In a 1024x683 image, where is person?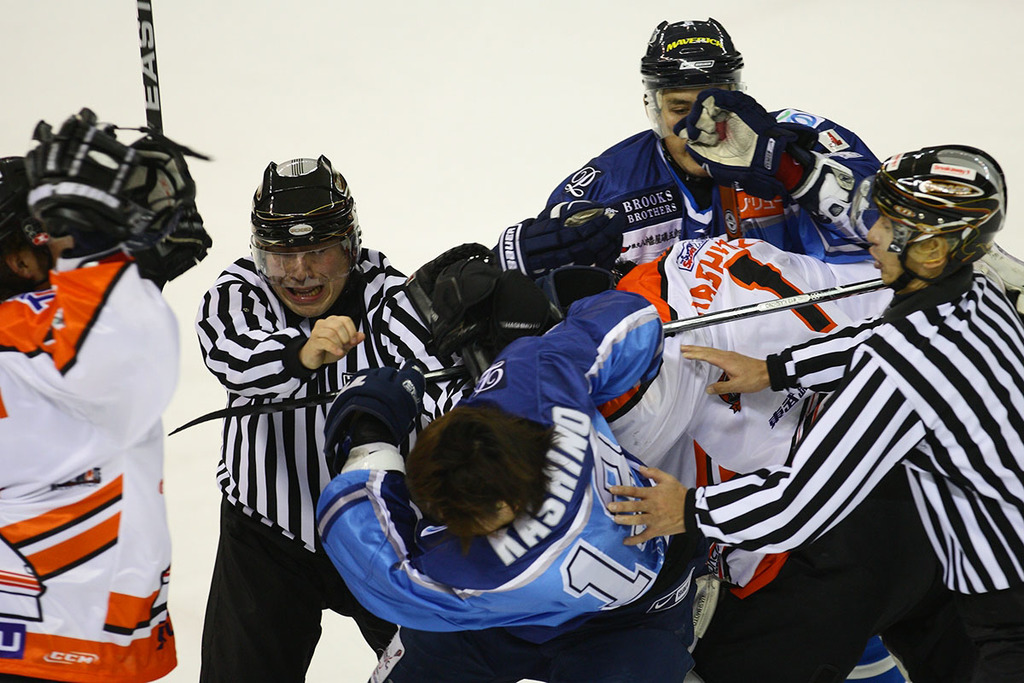
crop(196, 152, 468, 682).
